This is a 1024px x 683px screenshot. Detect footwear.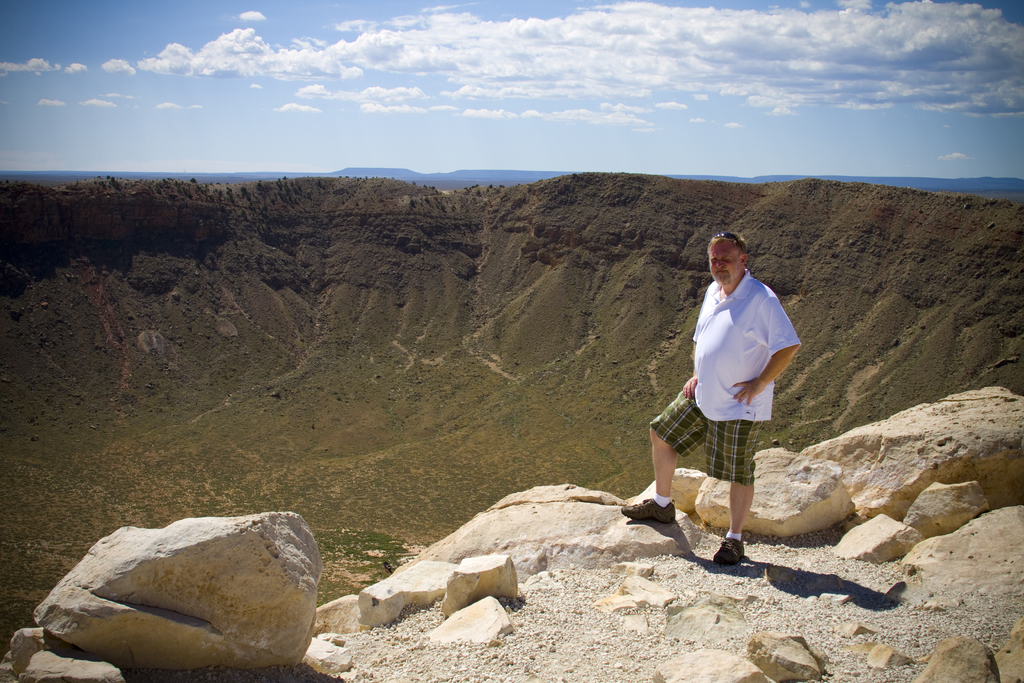
[713, 536, 747, 568].
